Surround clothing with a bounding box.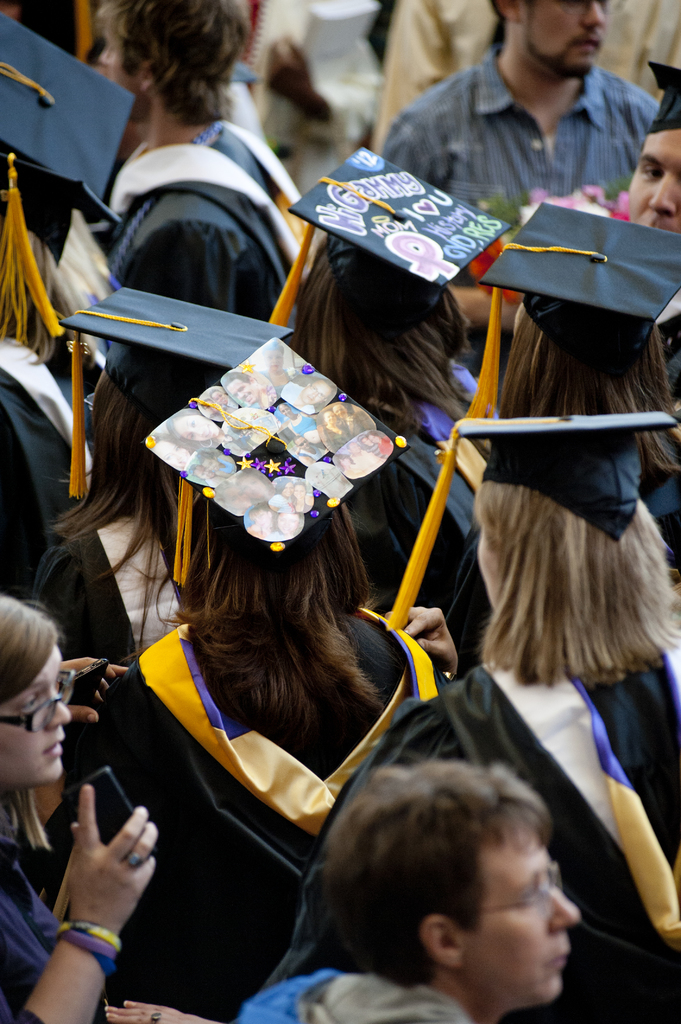
(0, 805, 76, 1023).
